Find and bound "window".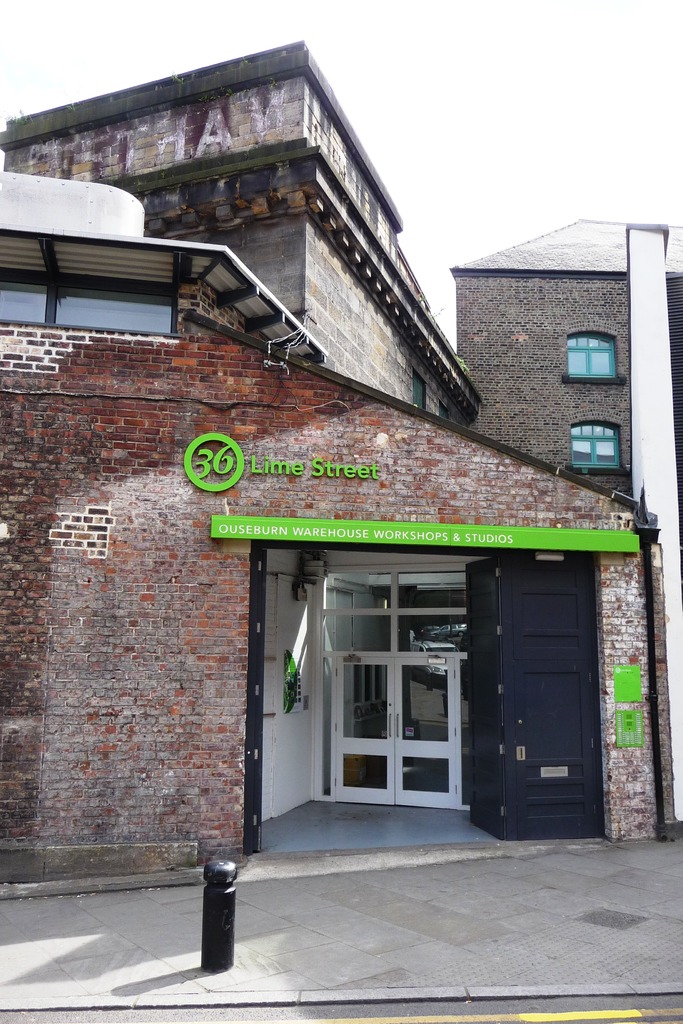
Bound: l=572, t=419, r=625, b=476.
